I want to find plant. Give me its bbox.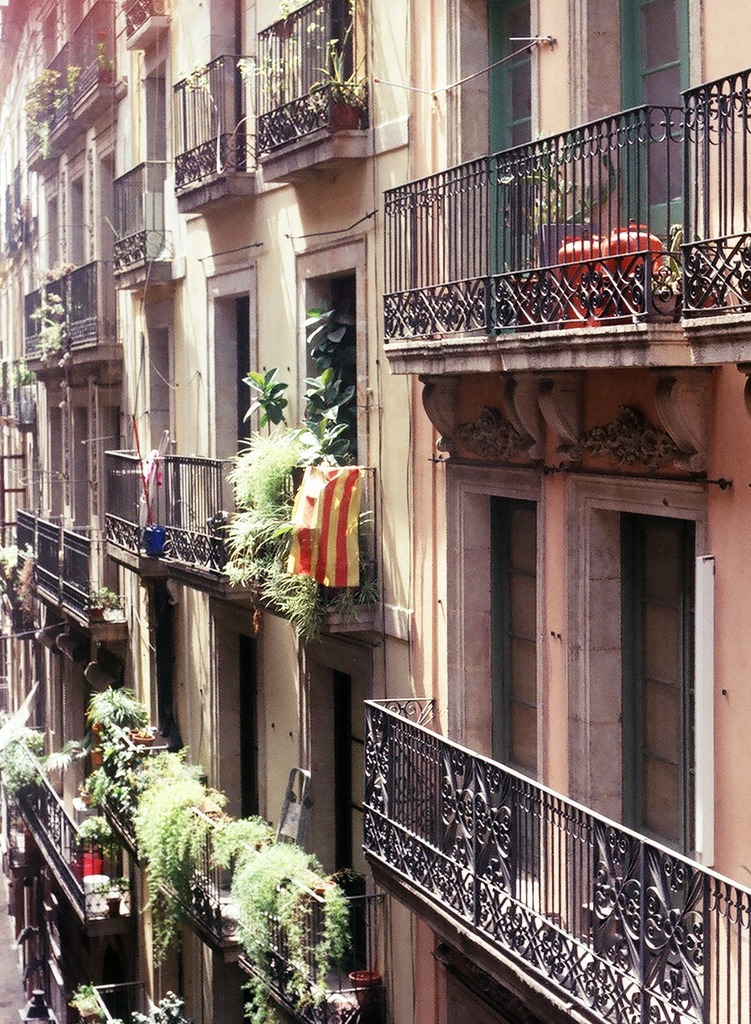
<box>61,62,84,101</box>.
